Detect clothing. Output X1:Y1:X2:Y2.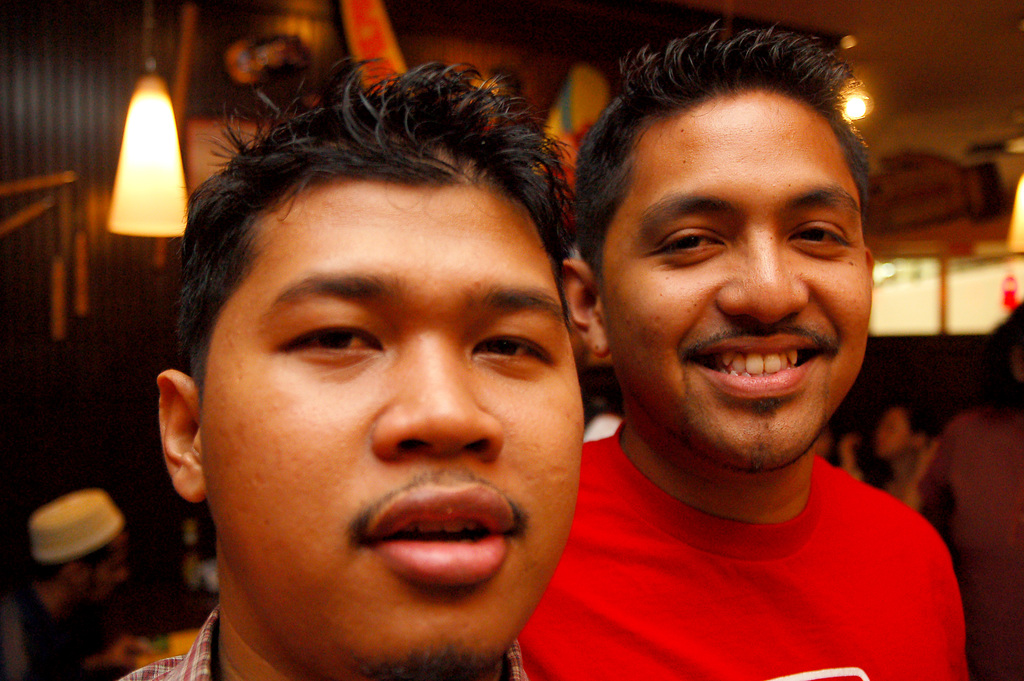
0:582:97:680.
